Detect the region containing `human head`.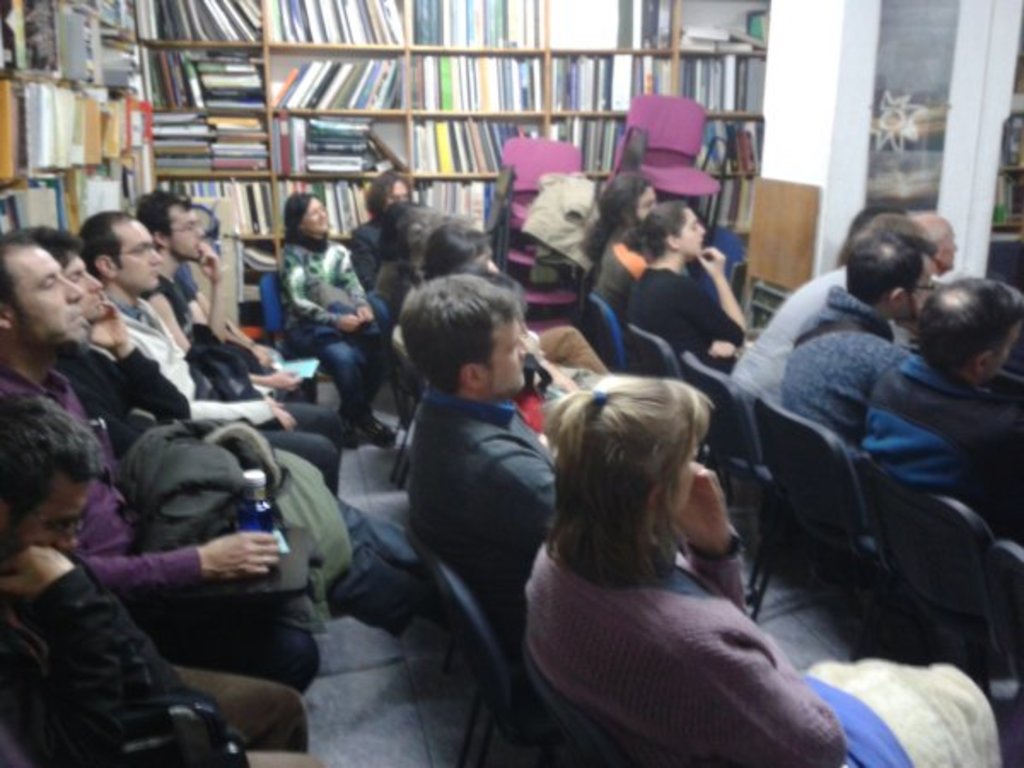
crop(384, 200, 428, 249).
